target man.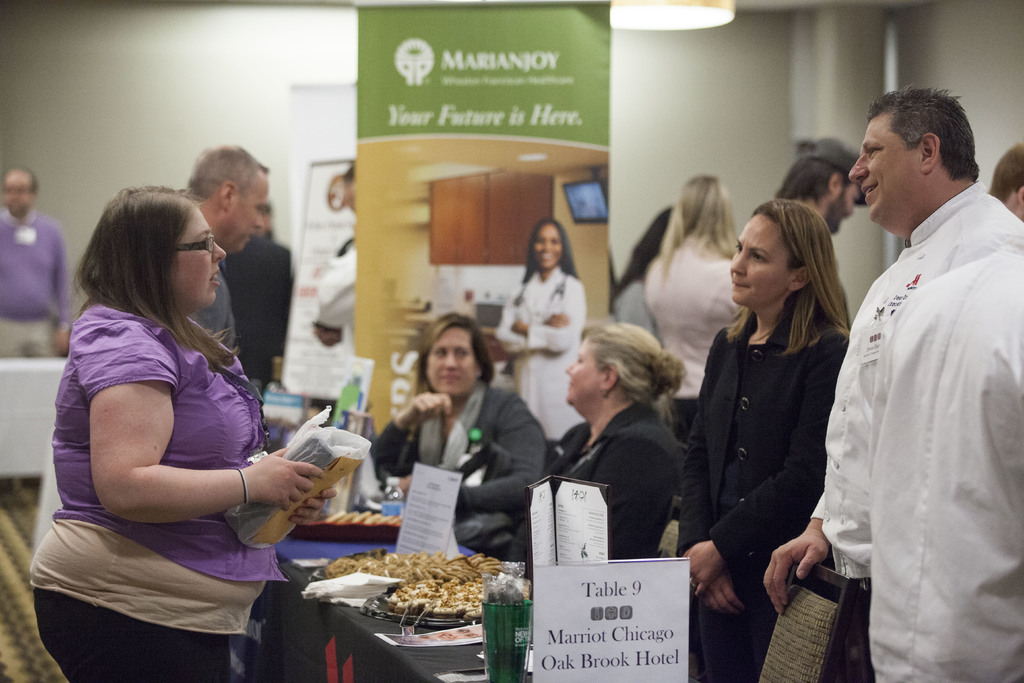
Target region: rect(0, 163, 73, 359).
